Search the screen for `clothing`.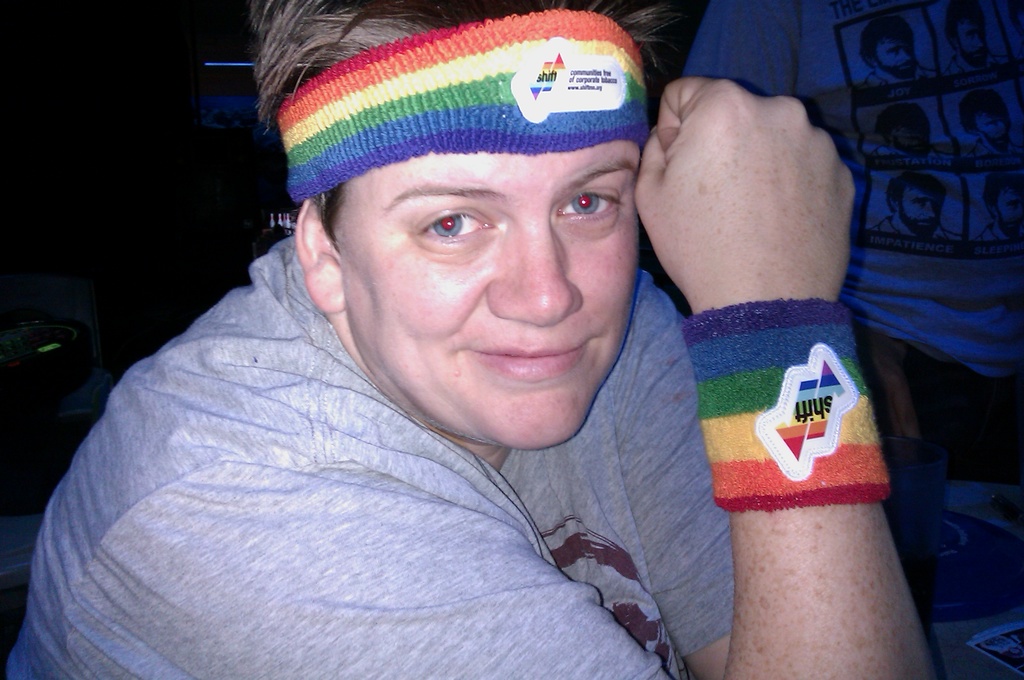
Found at 668,0,1023,480.
